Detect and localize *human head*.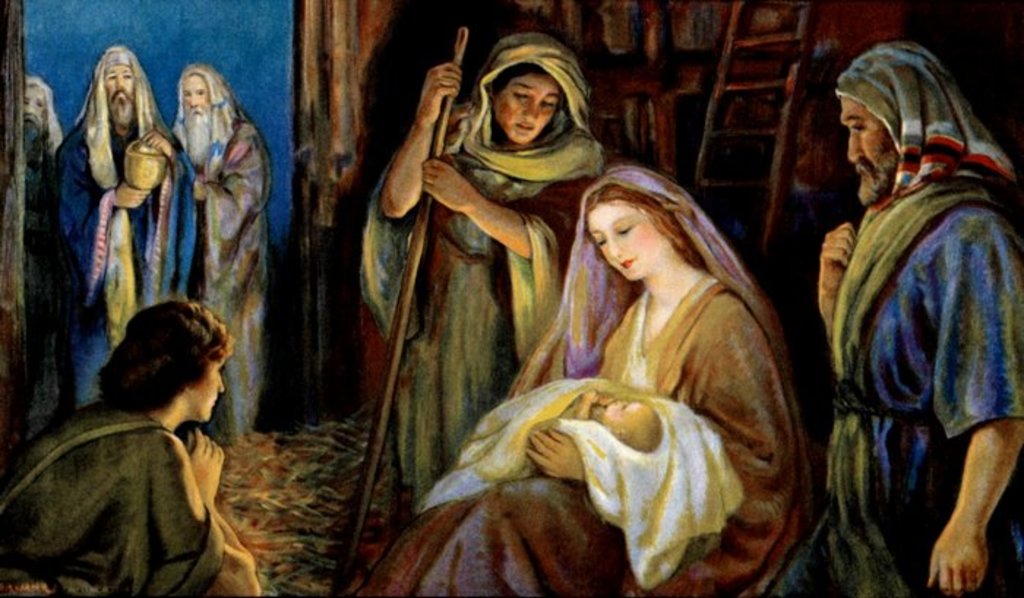
Localized at rect(91, 289, 246, 427).
